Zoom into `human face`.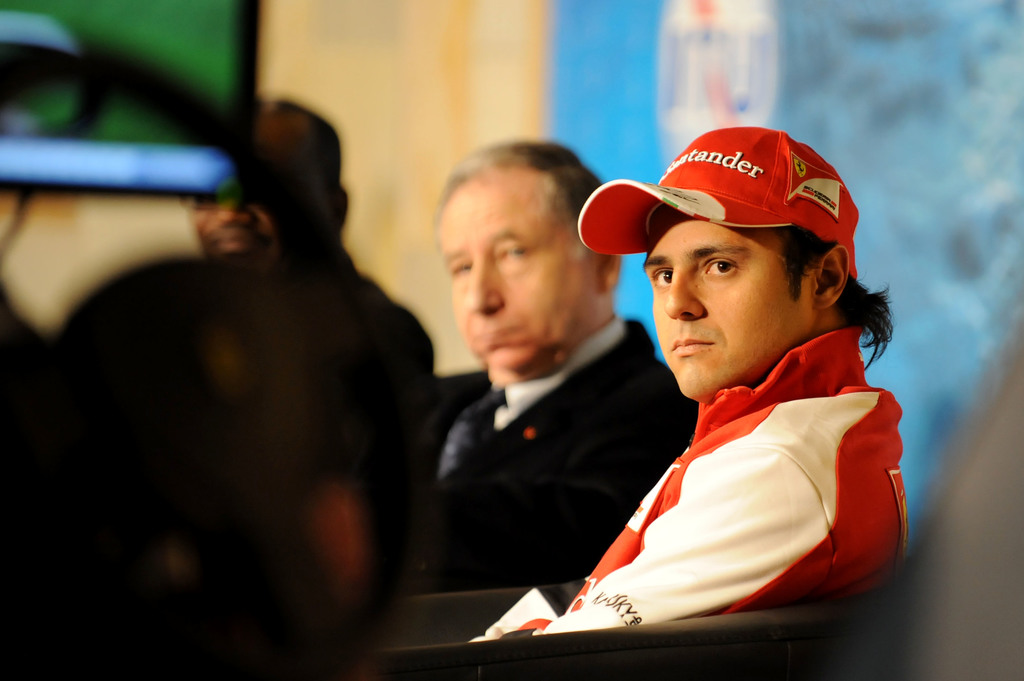
Zoom target: (438,168,599,379).
